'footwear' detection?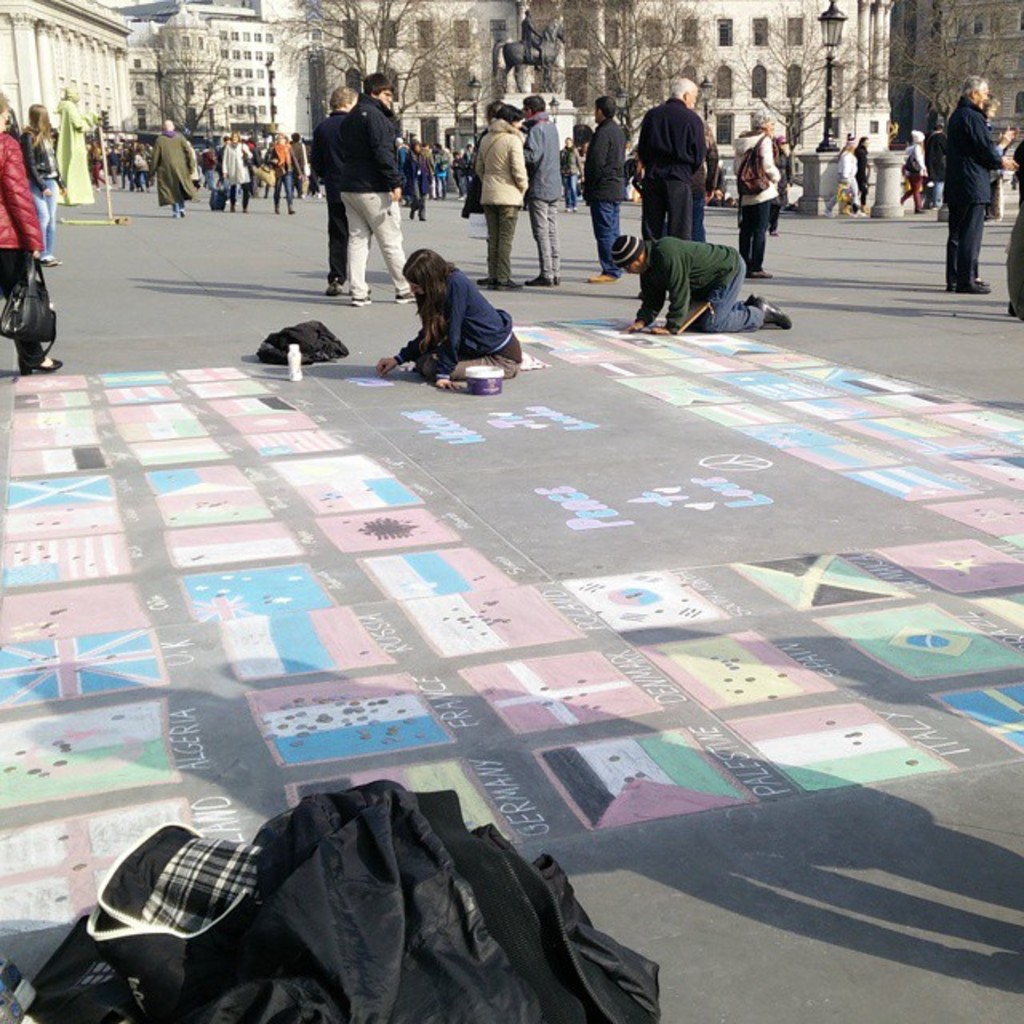
[554, 277, 557, 285]
